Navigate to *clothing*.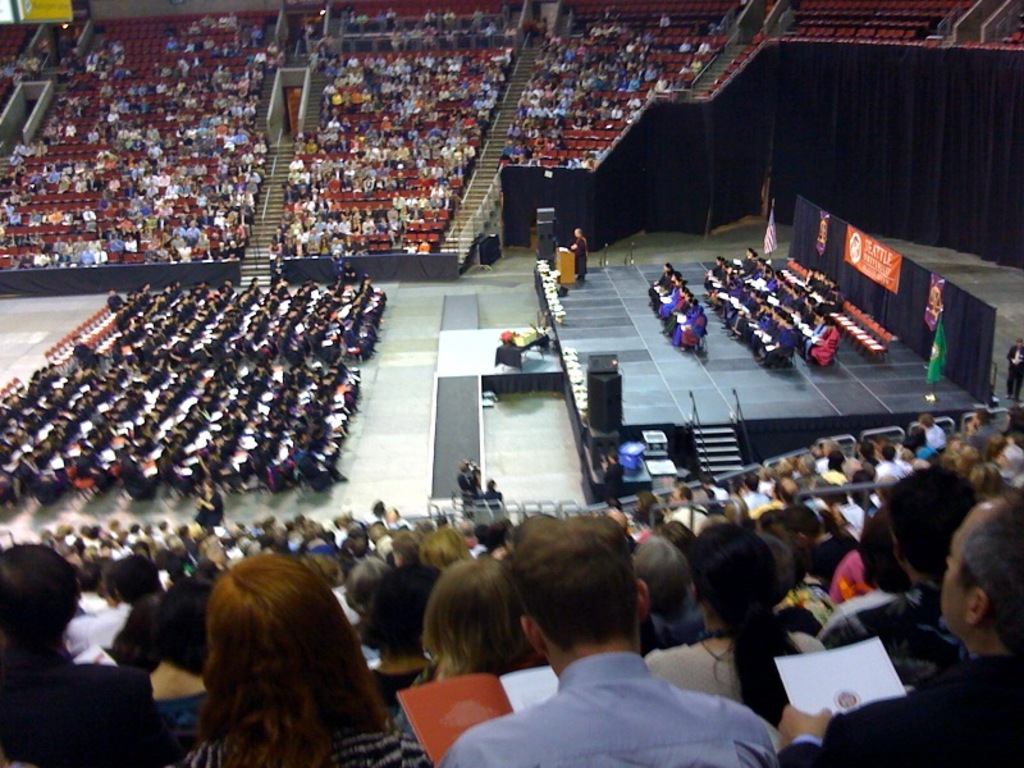
Navigation target: [x1=436, y1=649, x2=780, y2=767].
